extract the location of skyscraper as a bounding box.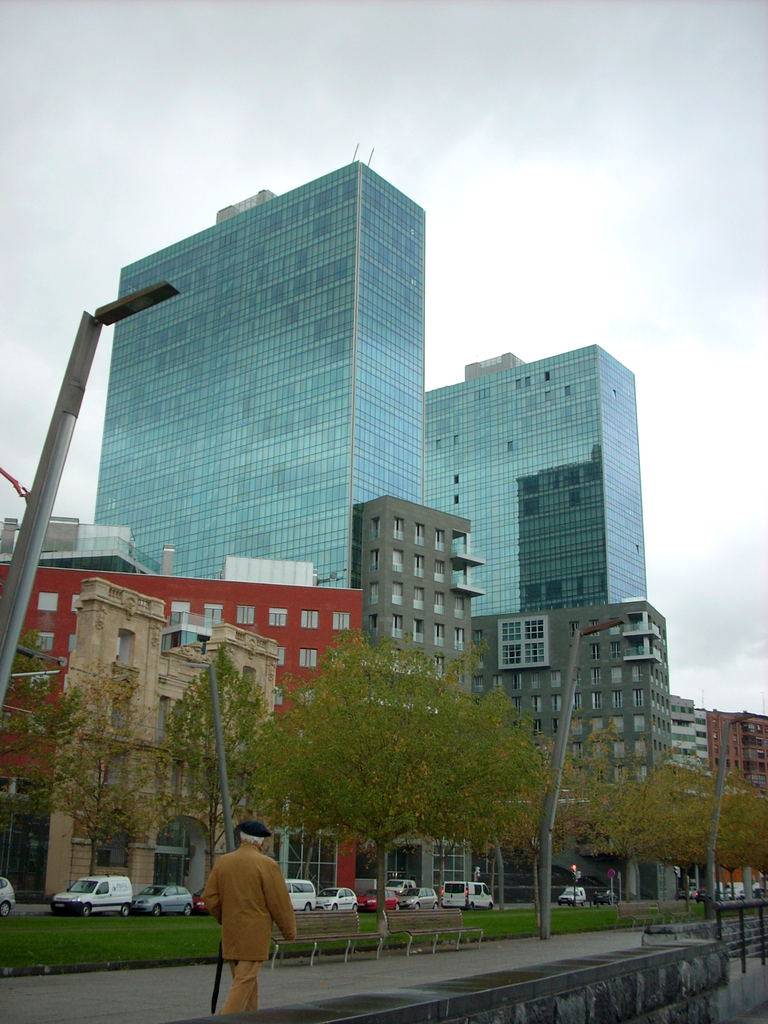
{"x1": 103, "y1": 154, "x2": 505, "y2": 897}.
